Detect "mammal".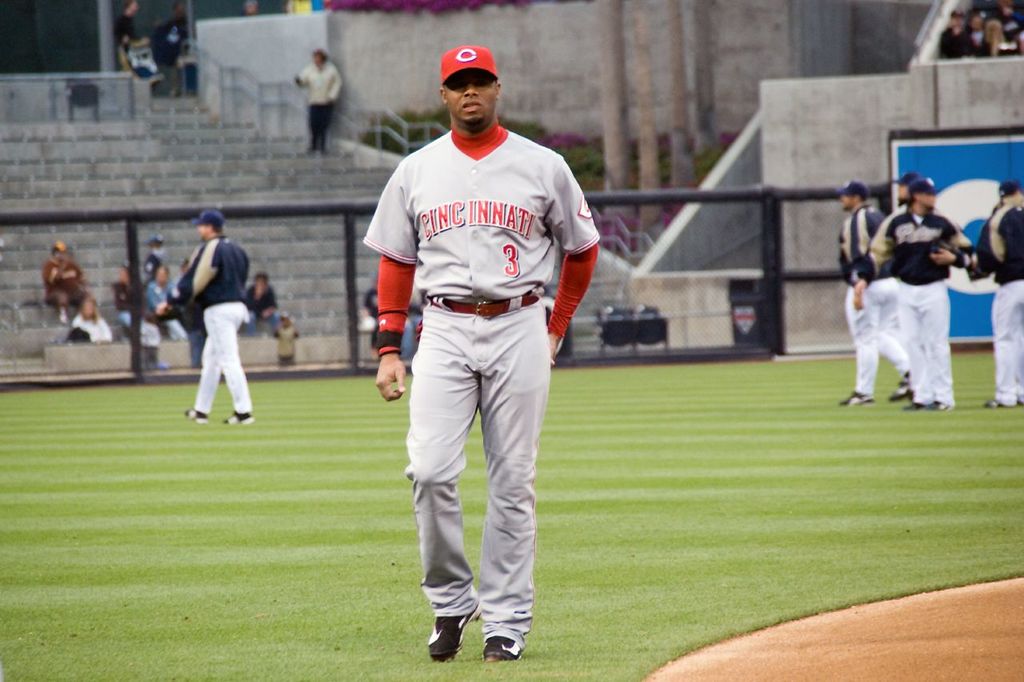
Detected at locate(118, 0, 141, 70).
